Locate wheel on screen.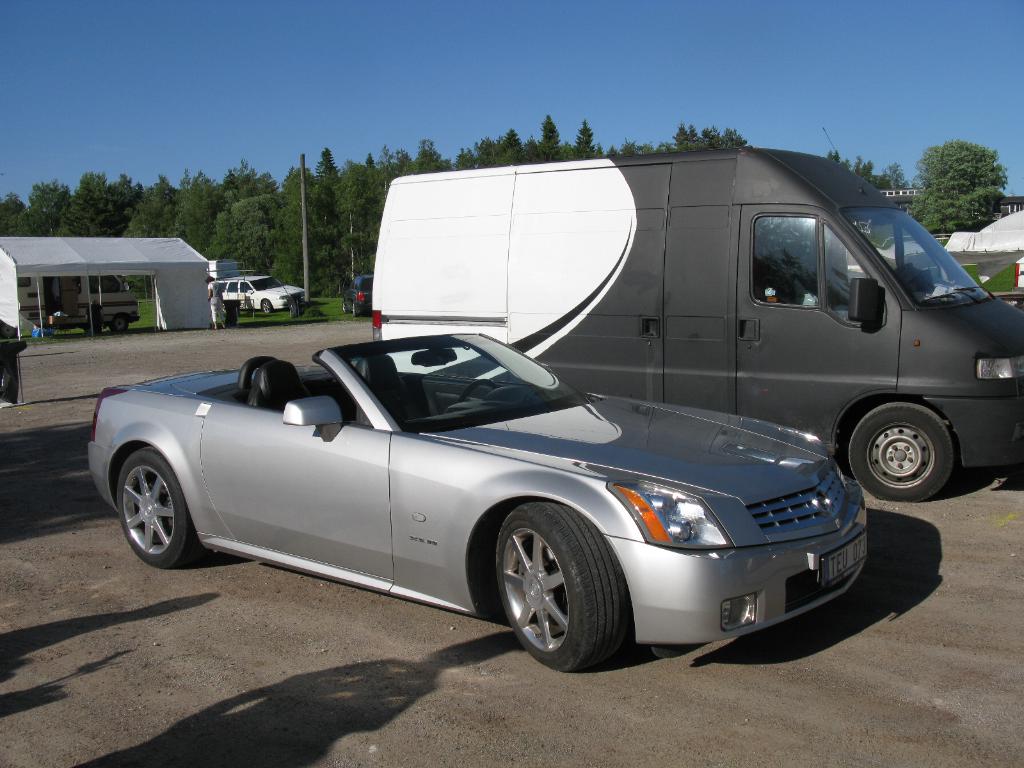
On screen at (481, 515, 611, 668).
